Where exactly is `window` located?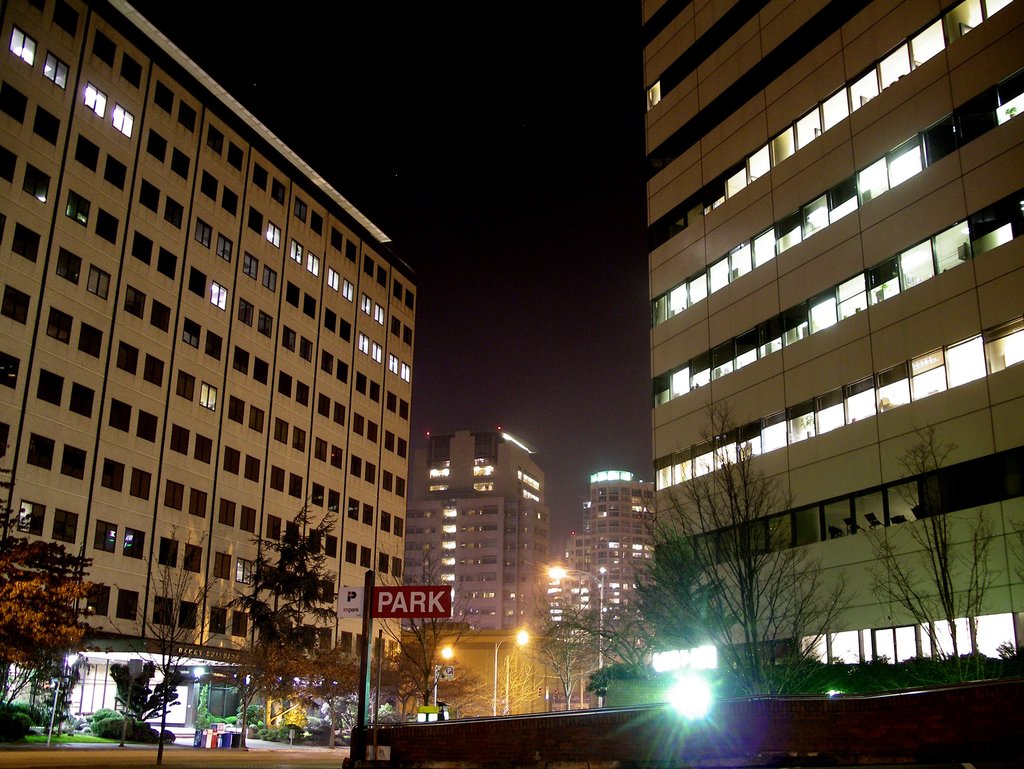
Its bounding box is {"left": 383, "top": 511, "right": 394, "bottom": 530}.
